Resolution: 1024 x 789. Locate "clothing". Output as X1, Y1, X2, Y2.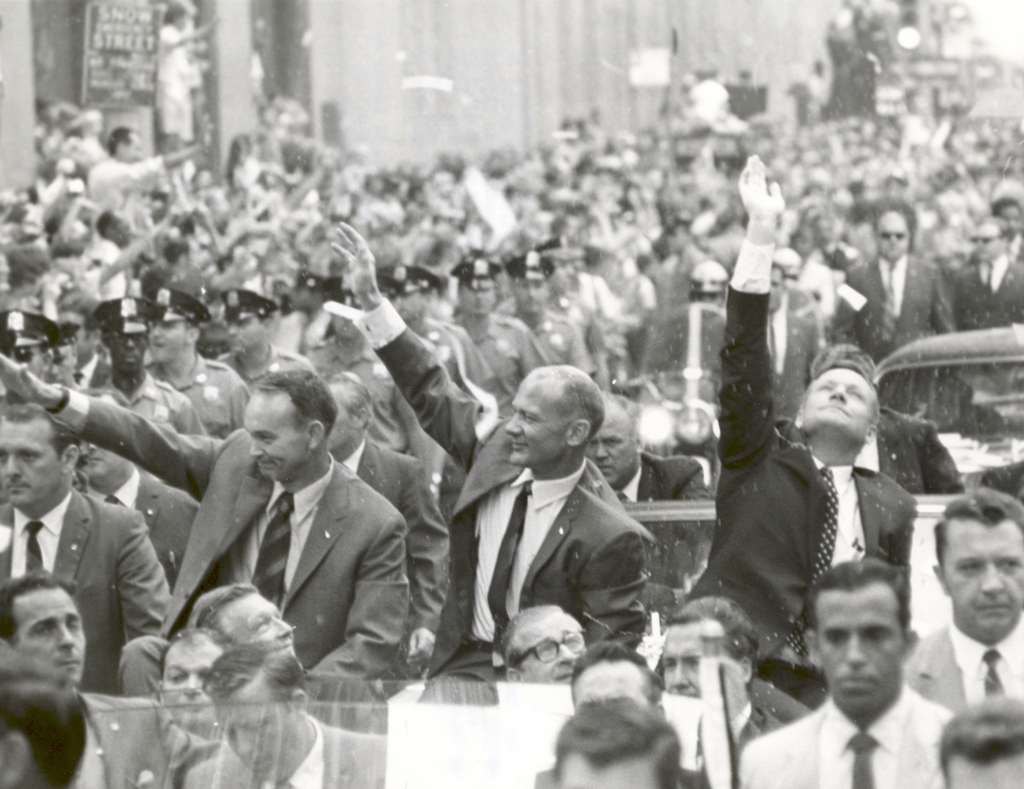
67, 695, 173, 788.
